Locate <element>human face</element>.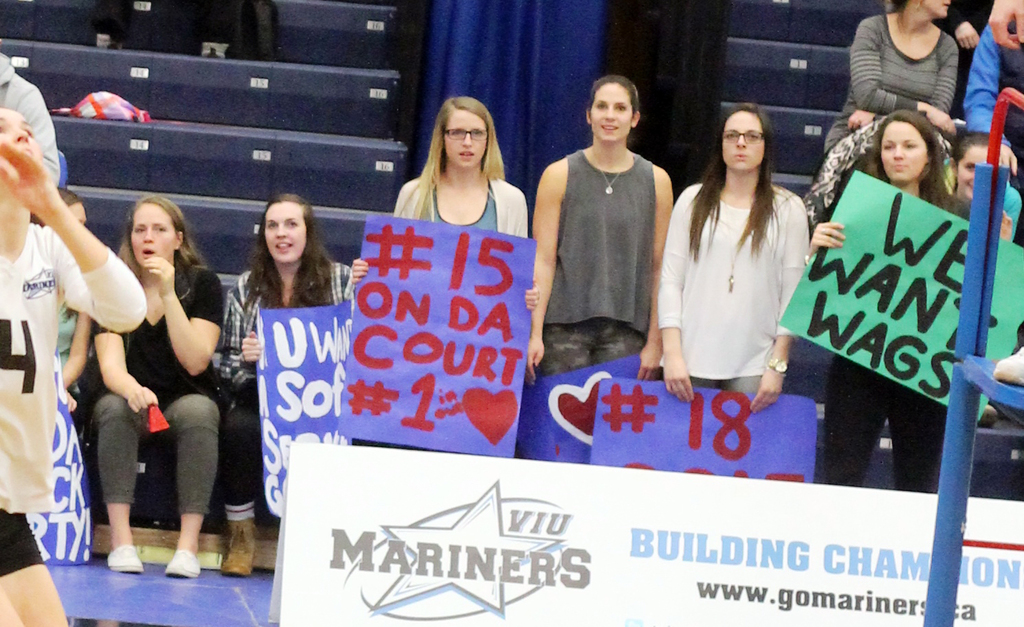
Bounding box: [left=590, top=85, right=634, bottom=144].
